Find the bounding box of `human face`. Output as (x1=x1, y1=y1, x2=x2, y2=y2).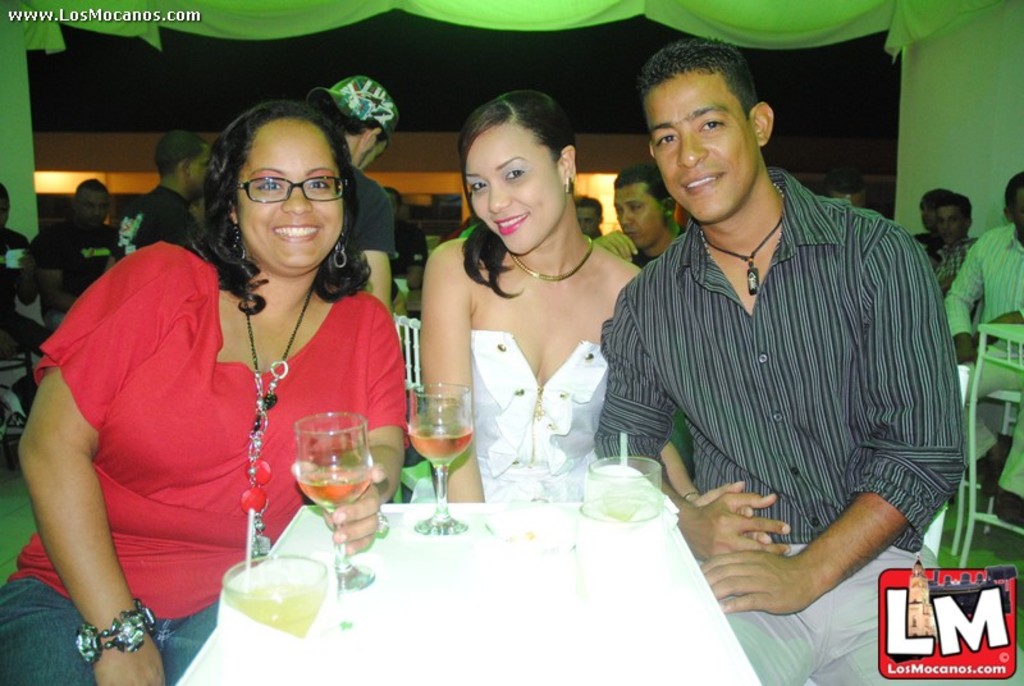
(x1=239, y1=116, x2=343, y2=275).
